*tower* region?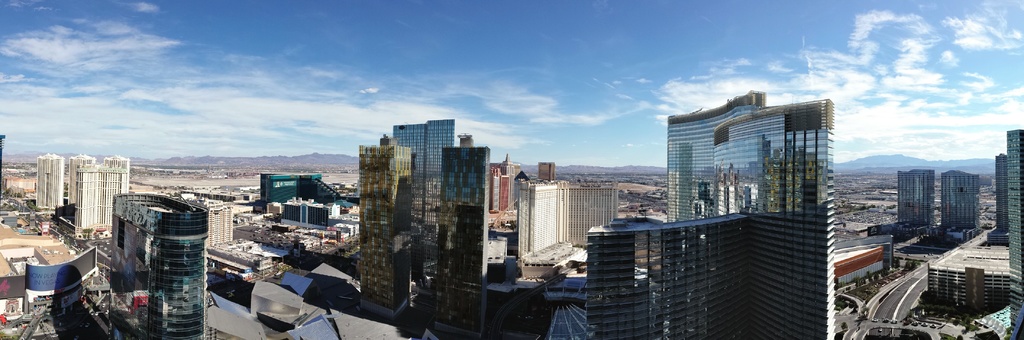
l=106, t=156, r=130, b=193
